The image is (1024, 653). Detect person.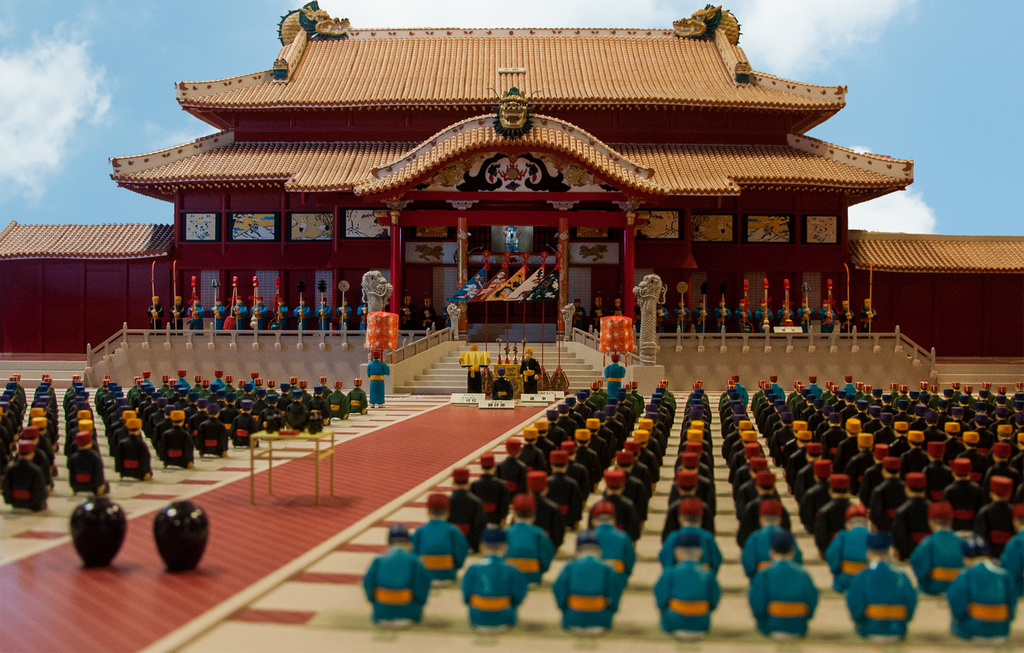
Detection: locate(651, 303, 664, 328).
